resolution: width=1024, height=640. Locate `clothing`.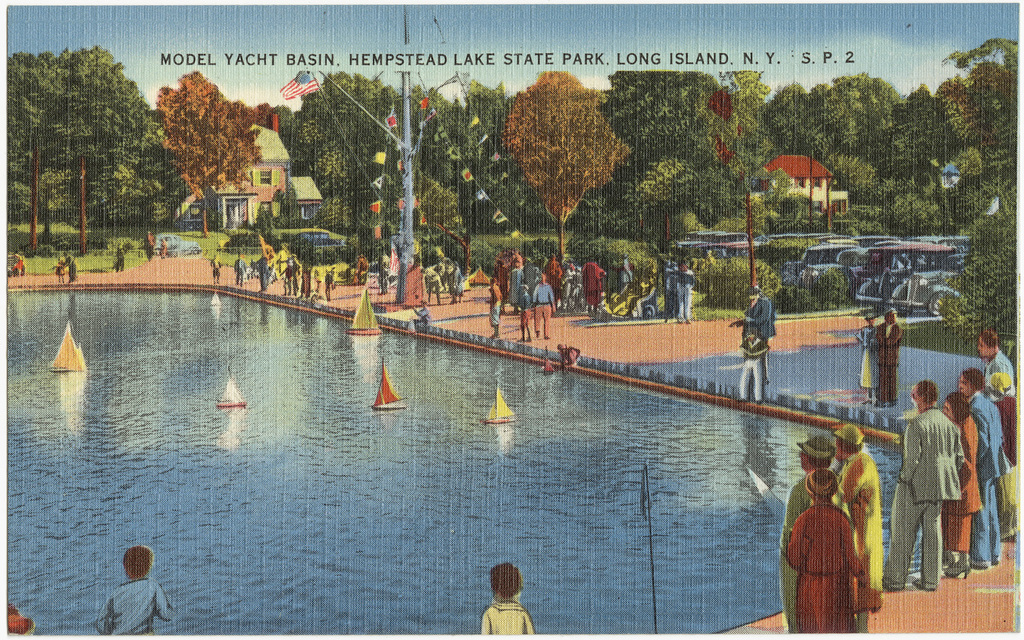
left=954, top=418, right=982, bottom=553.
